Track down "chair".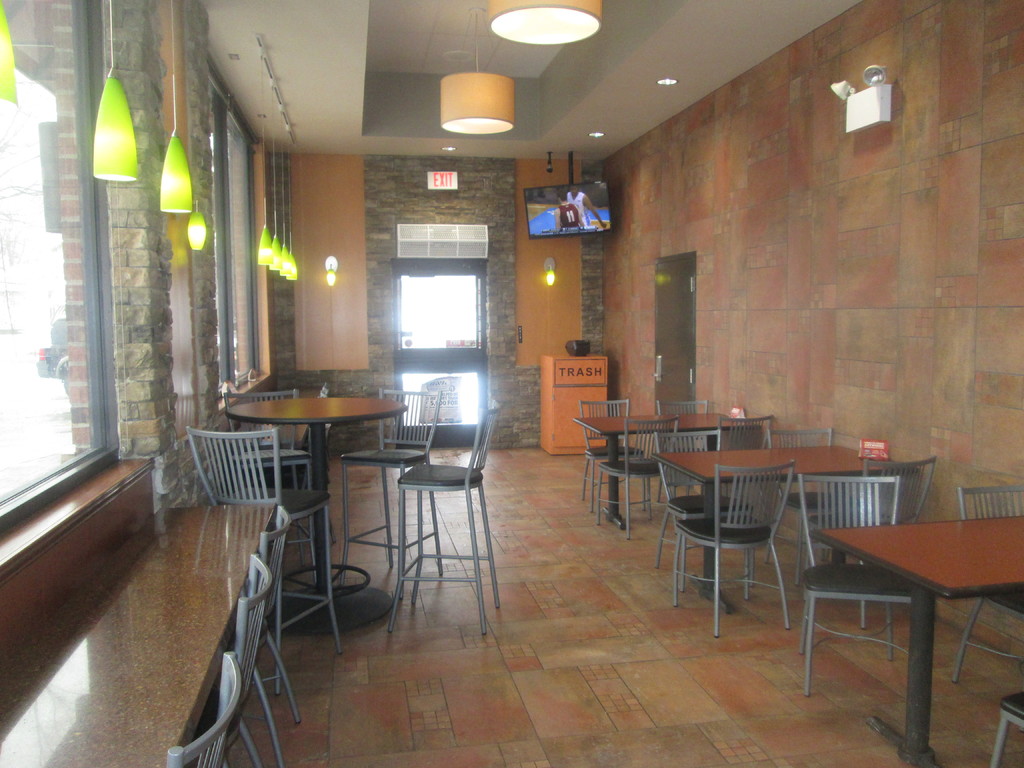
Tracked to select_region(793, 479, 922, 689).
